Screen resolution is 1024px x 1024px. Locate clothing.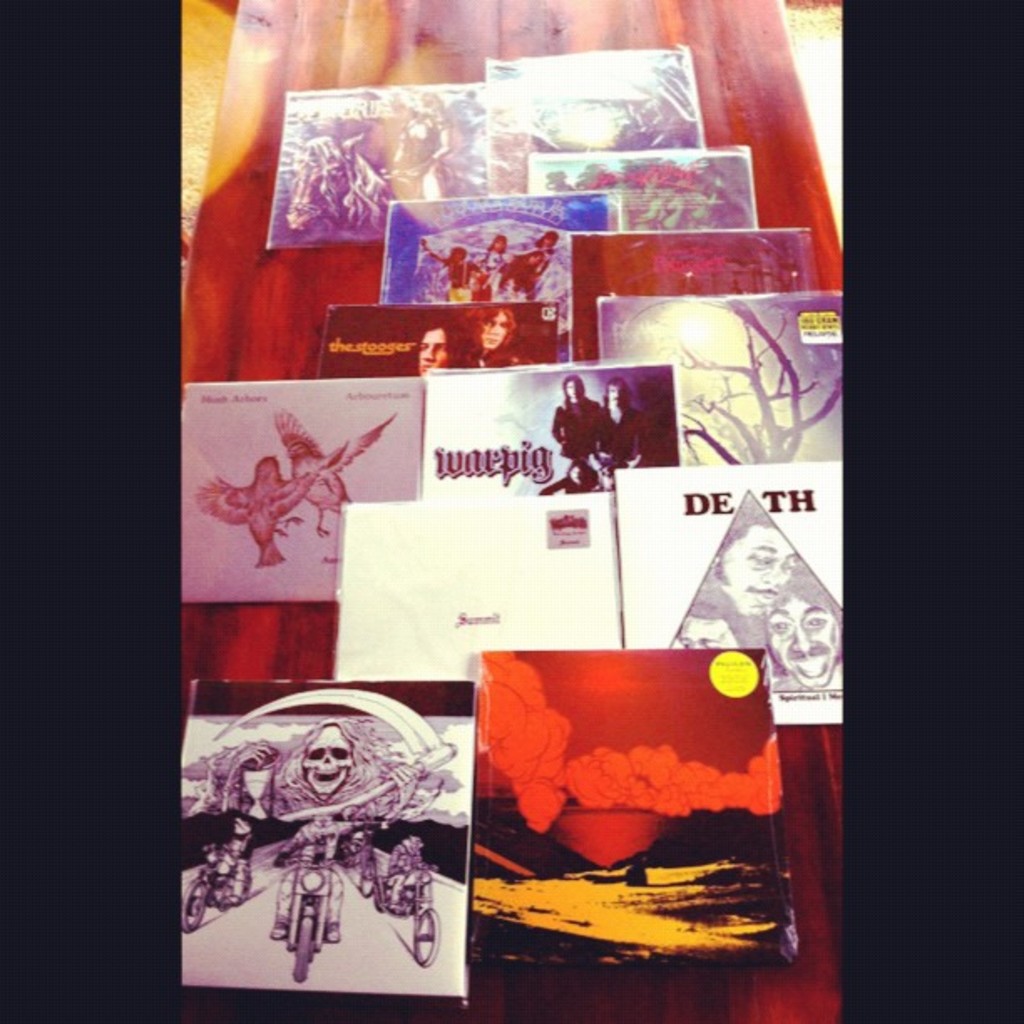
box(554, 397, 606, 463).
